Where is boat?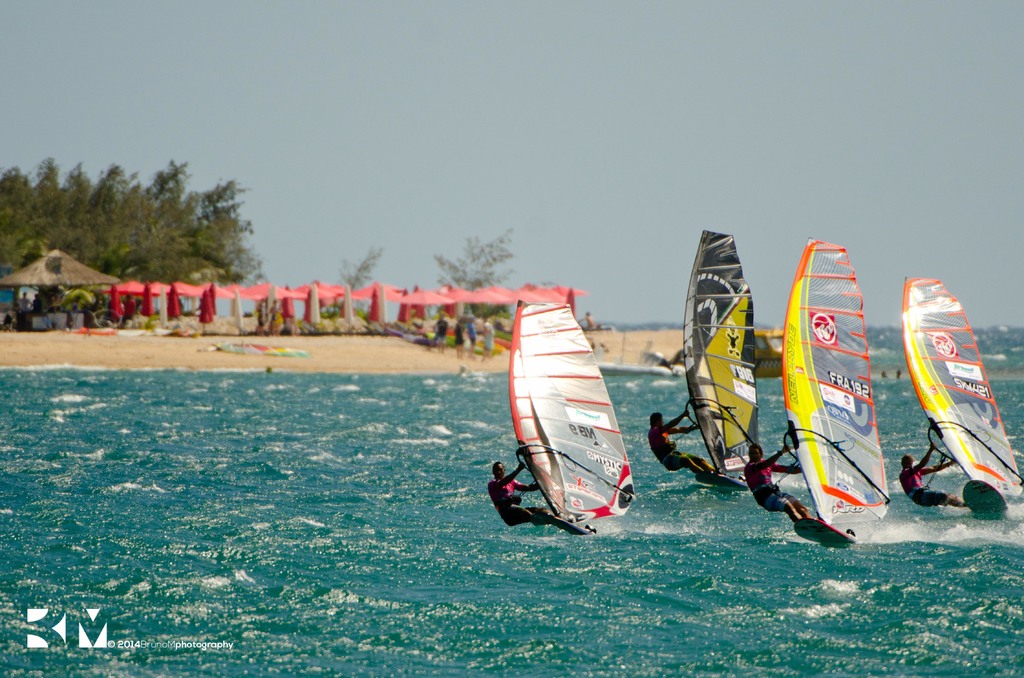
x1=493 y1=298 x2=646 y2=545.
